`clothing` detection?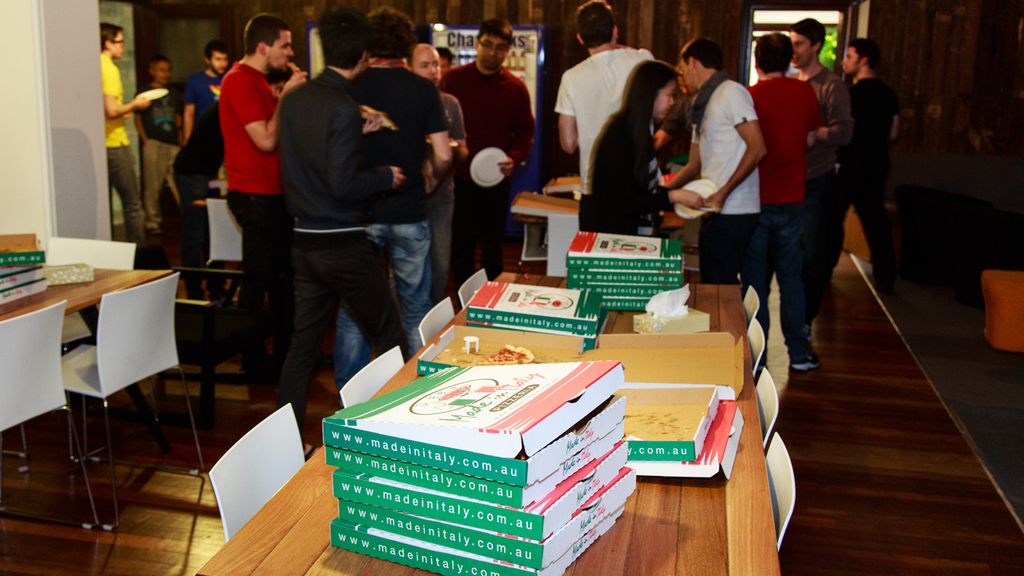
[750, 216, 824, 376]
